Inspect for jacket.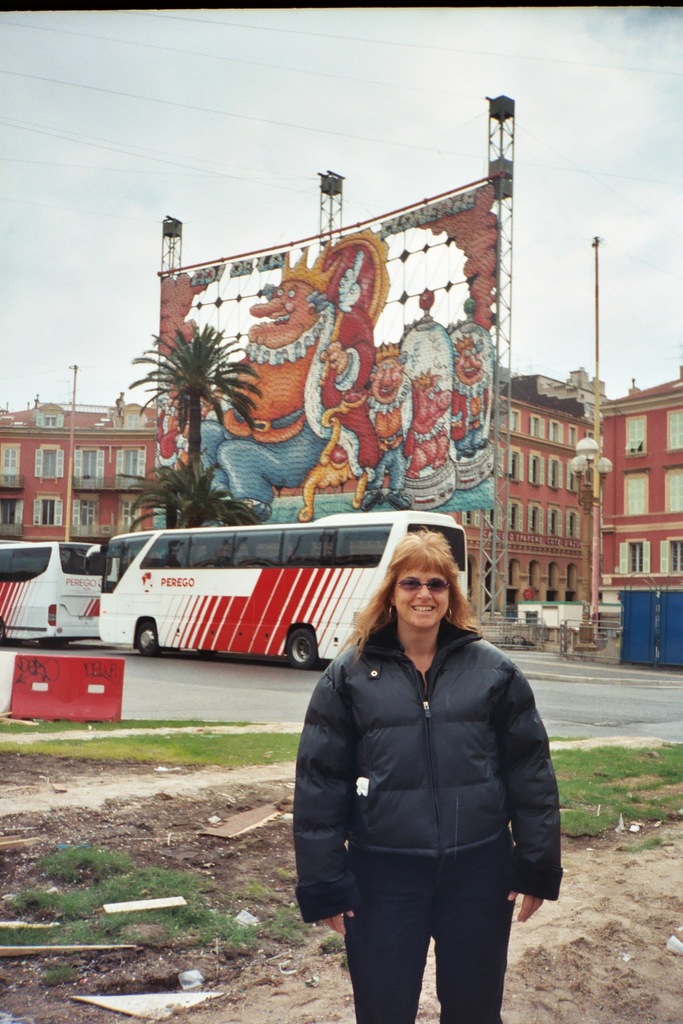
Inspection: pyautogui.locateOnScreen(283, 543, 564, 908).
